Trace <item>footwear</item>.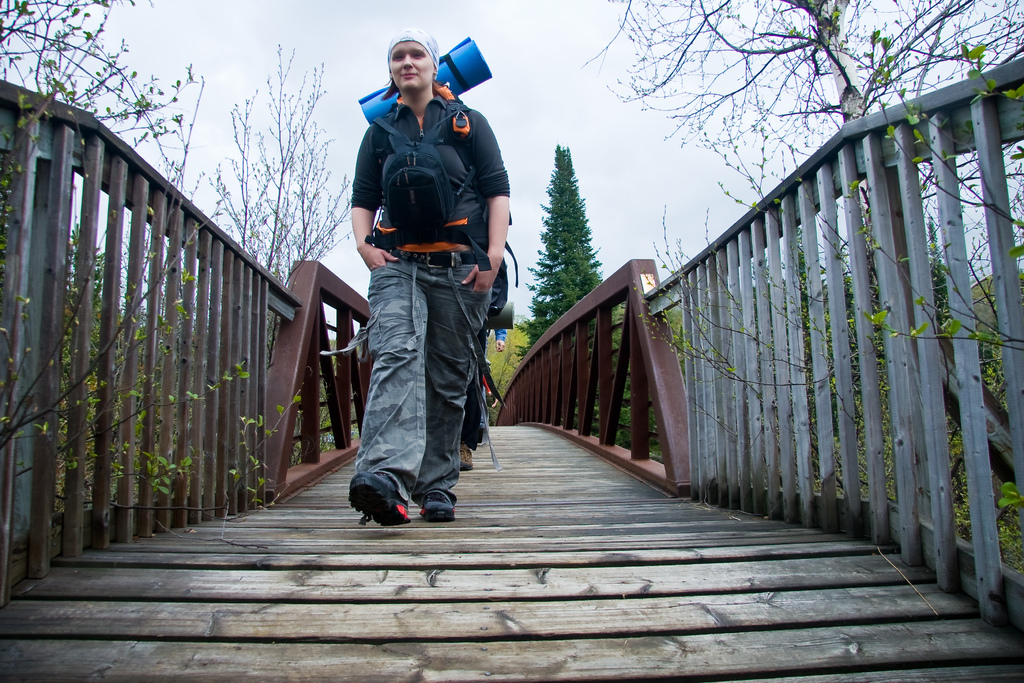
Traced to x1=347, y1=471, x2=444, y2=532.
